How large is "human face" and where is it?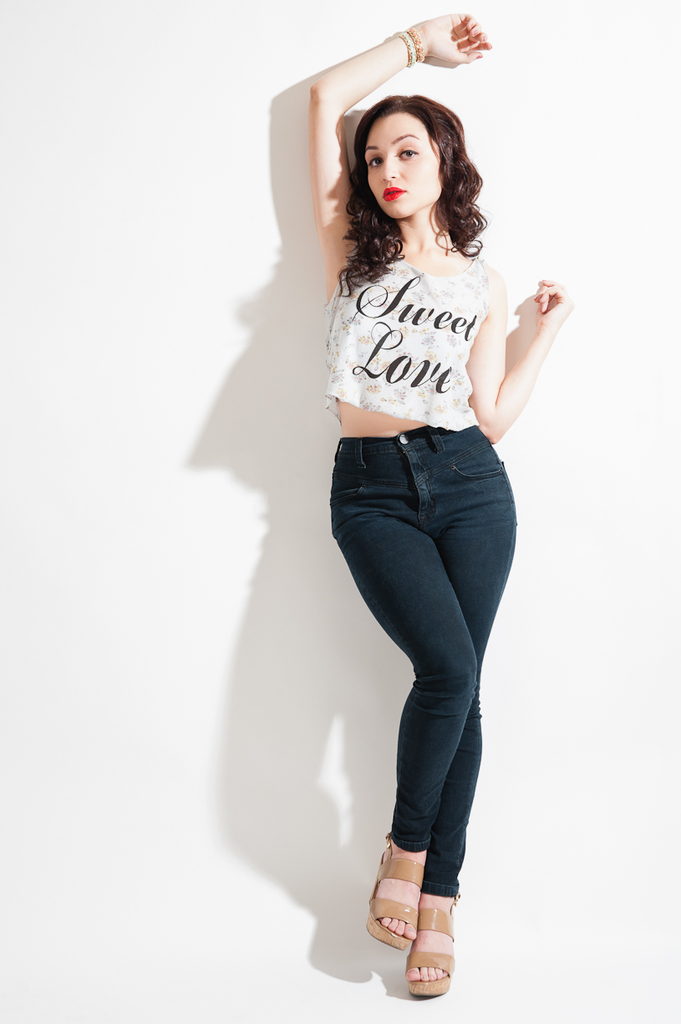
Bounding box: (363,110,442,217).
